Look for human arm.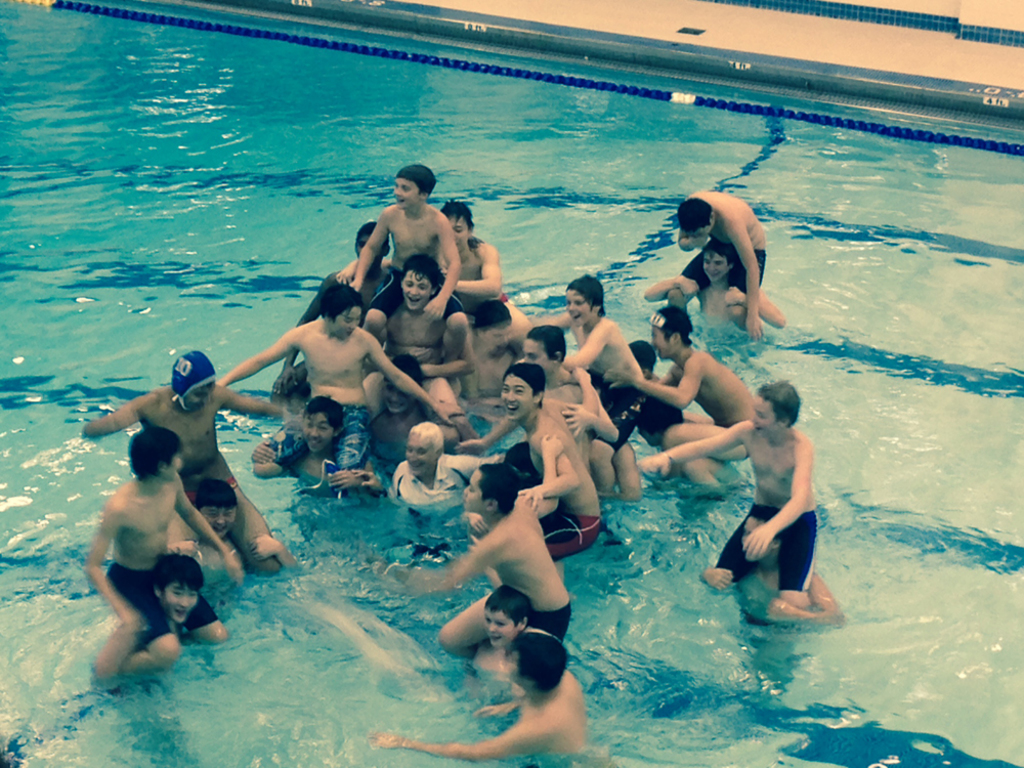
Found: 83/519/142/628.
